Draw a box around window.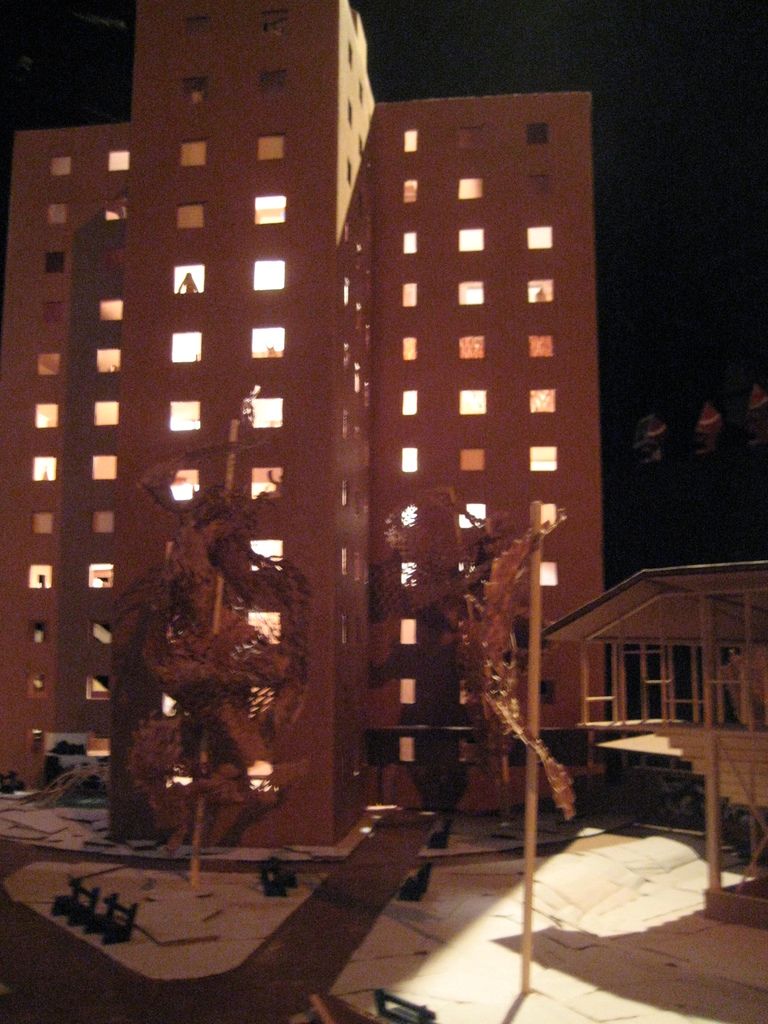
Rect(254, 256, 285, 289).
